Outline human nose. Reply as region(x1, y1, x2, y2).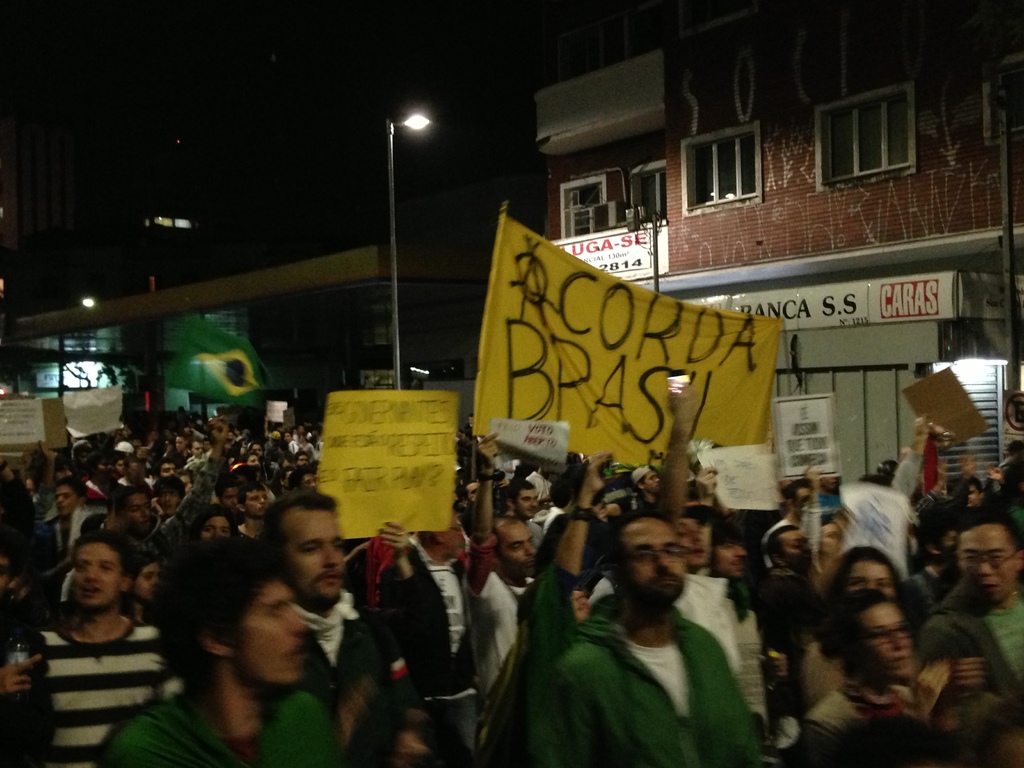
region(325, 547, 340, 570).
